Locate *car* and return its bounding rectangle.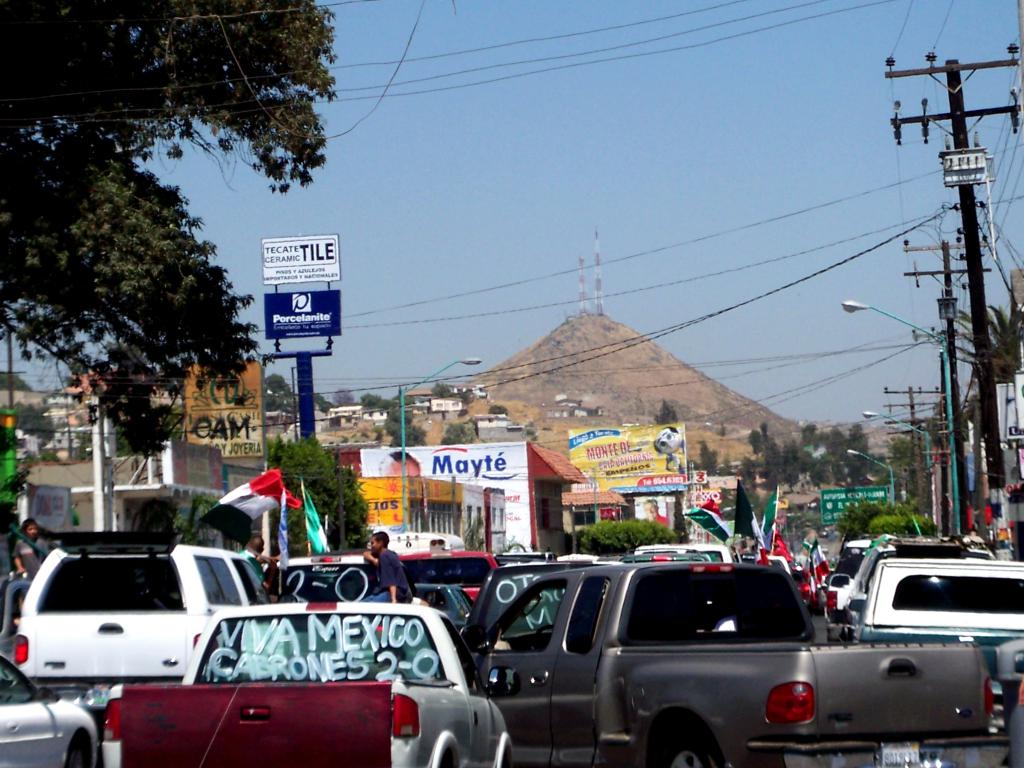
<box>467,563,1002,767</box>.
